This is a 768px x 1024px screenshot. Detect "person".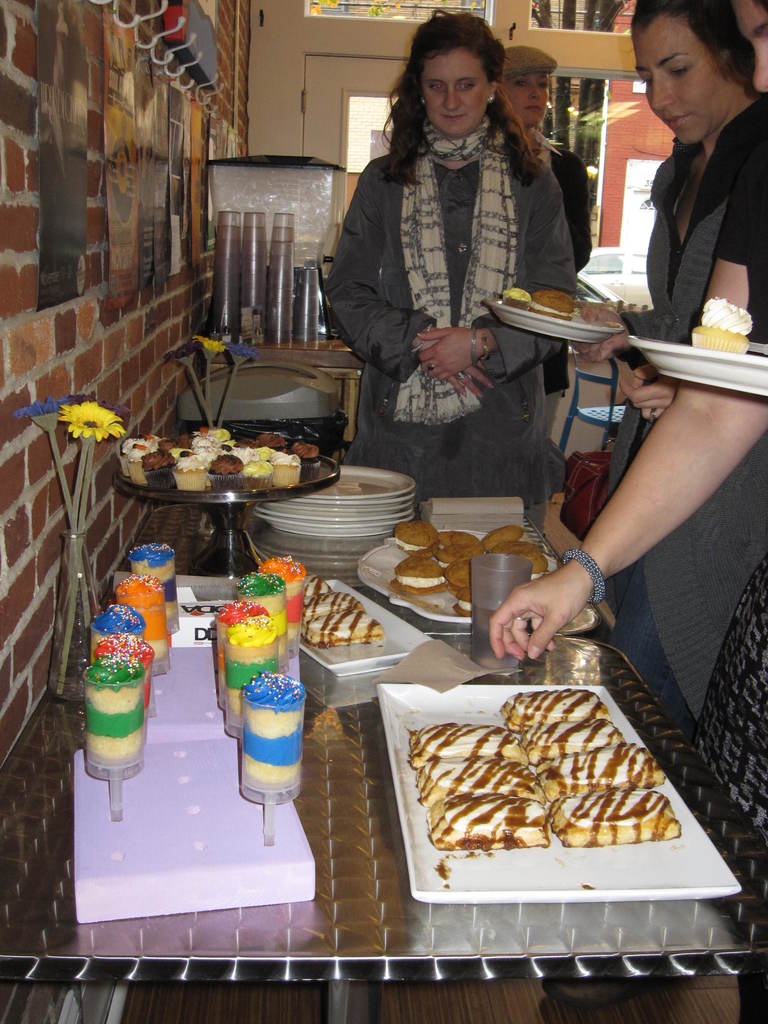
(573, 0, 767, 742).
